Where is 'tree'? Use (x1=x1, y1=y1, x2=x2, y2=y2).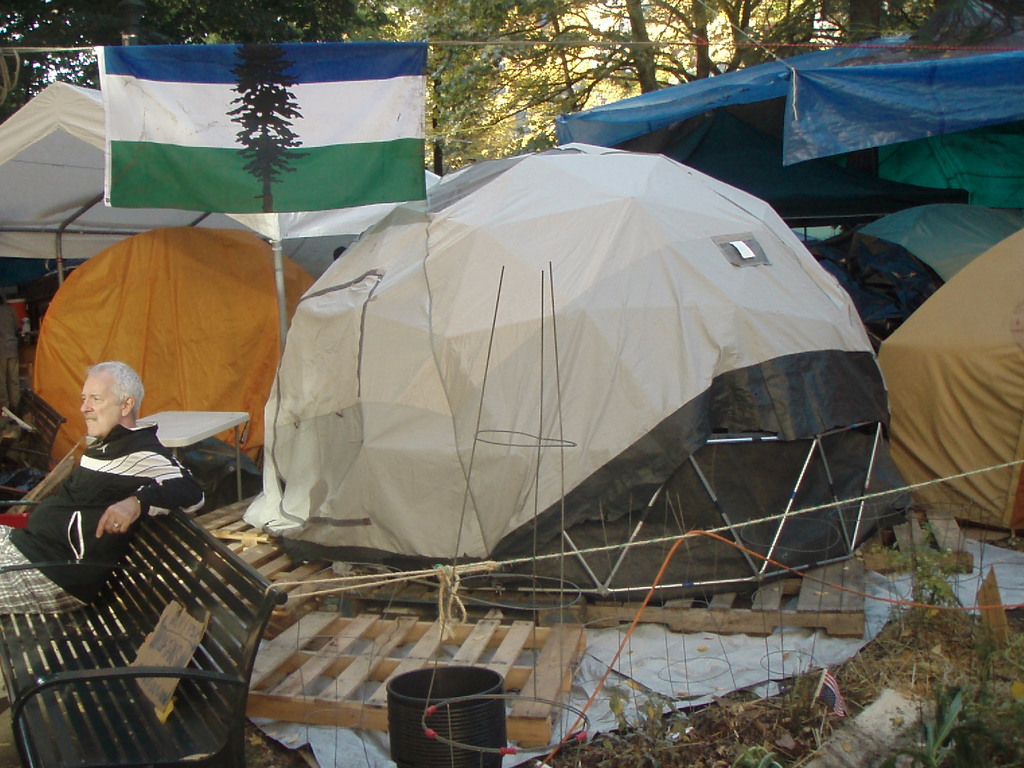
(x1=684, y1=0, x2=805, y2=79).
